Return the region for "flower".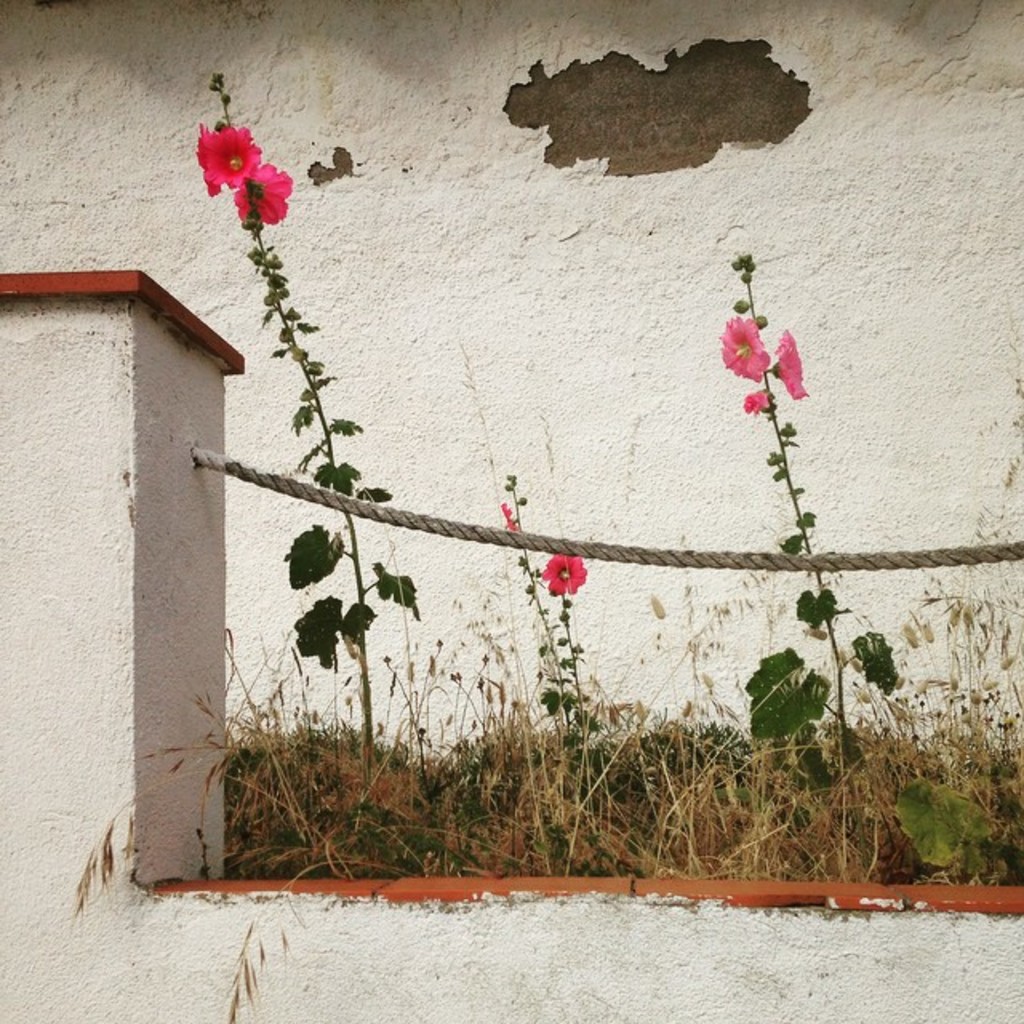
select_region(722, 315, 762, 382).
